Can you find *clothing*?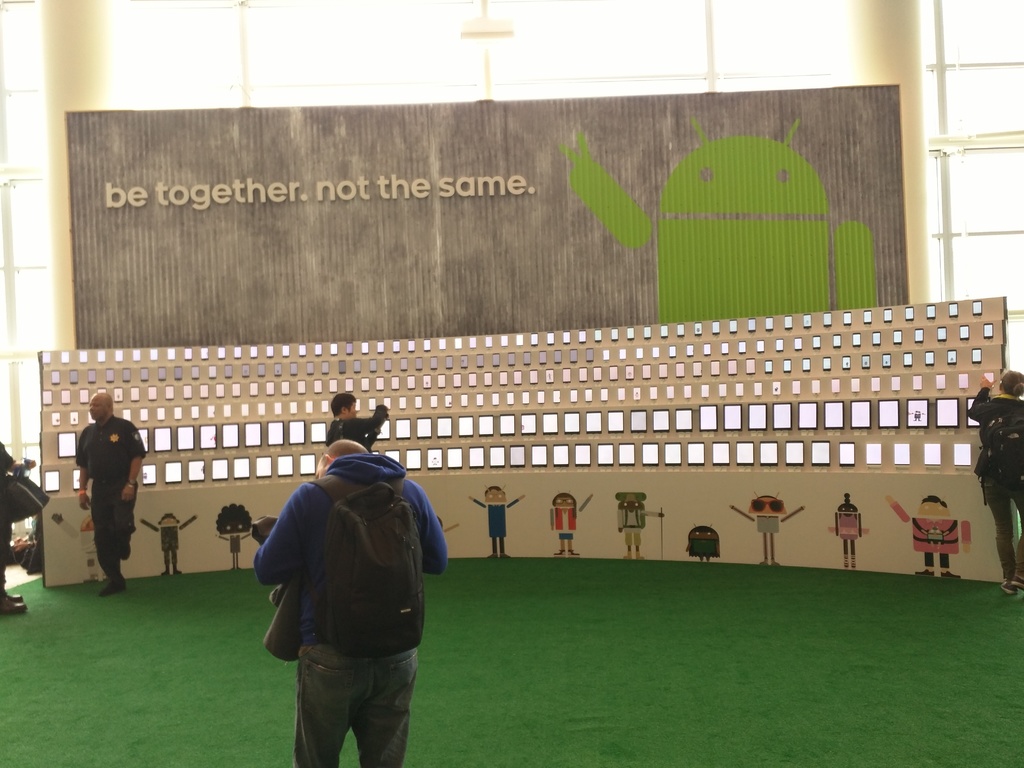
Yes, bounding box: BBox(965, 388, 1023, 577).
